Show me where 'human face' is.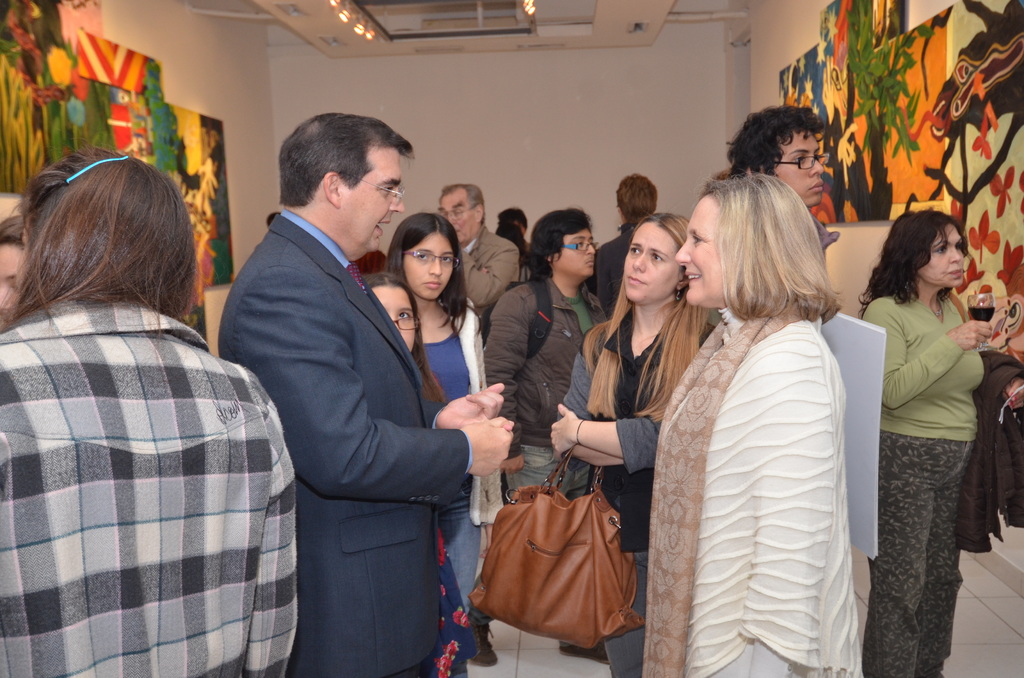
'human face' is at select_region(922, 223, 965, 286).
